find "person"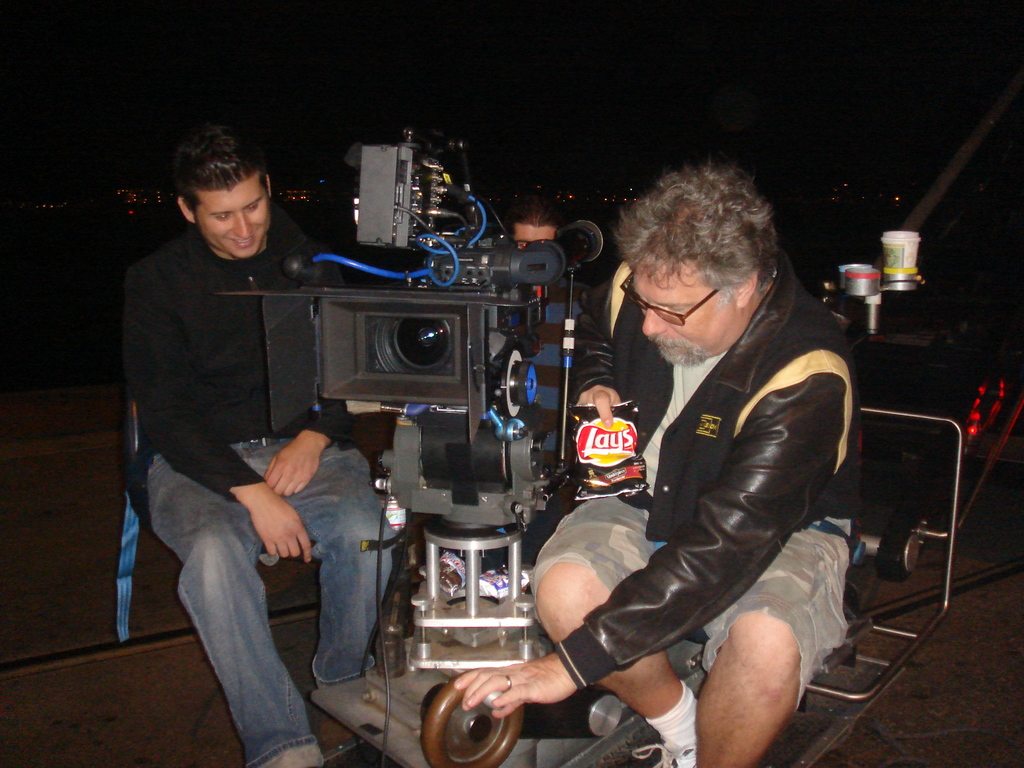
locate(536, 161, 865, 764)
